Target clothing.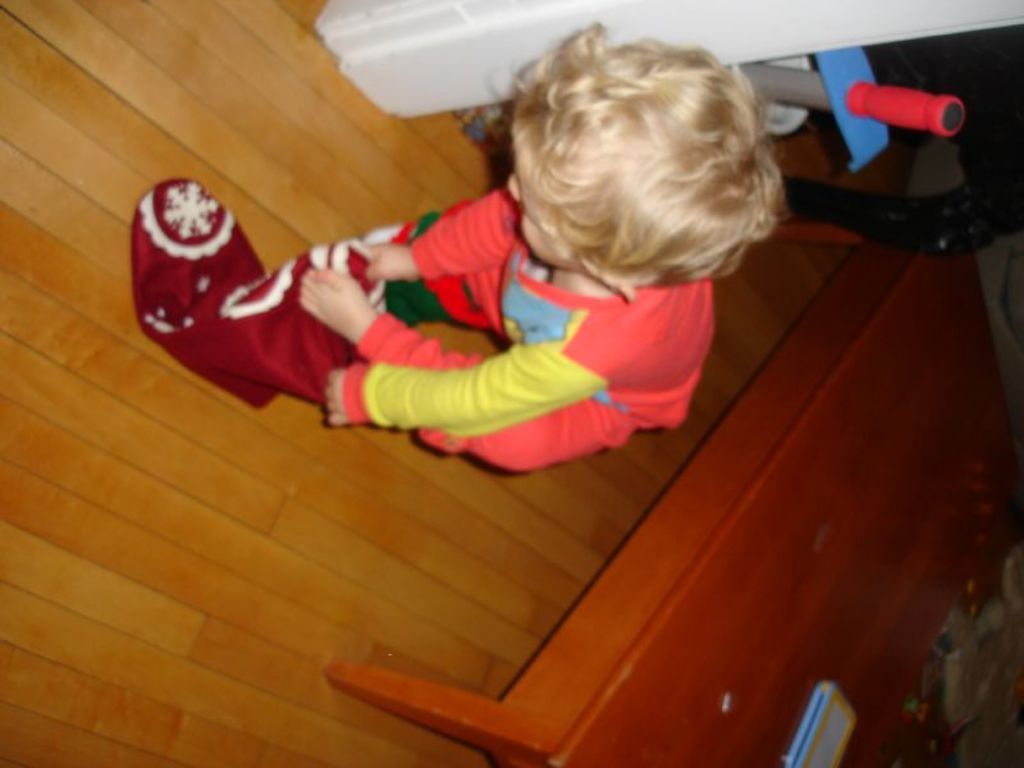
Target region: [344, 184, 716, 470].
